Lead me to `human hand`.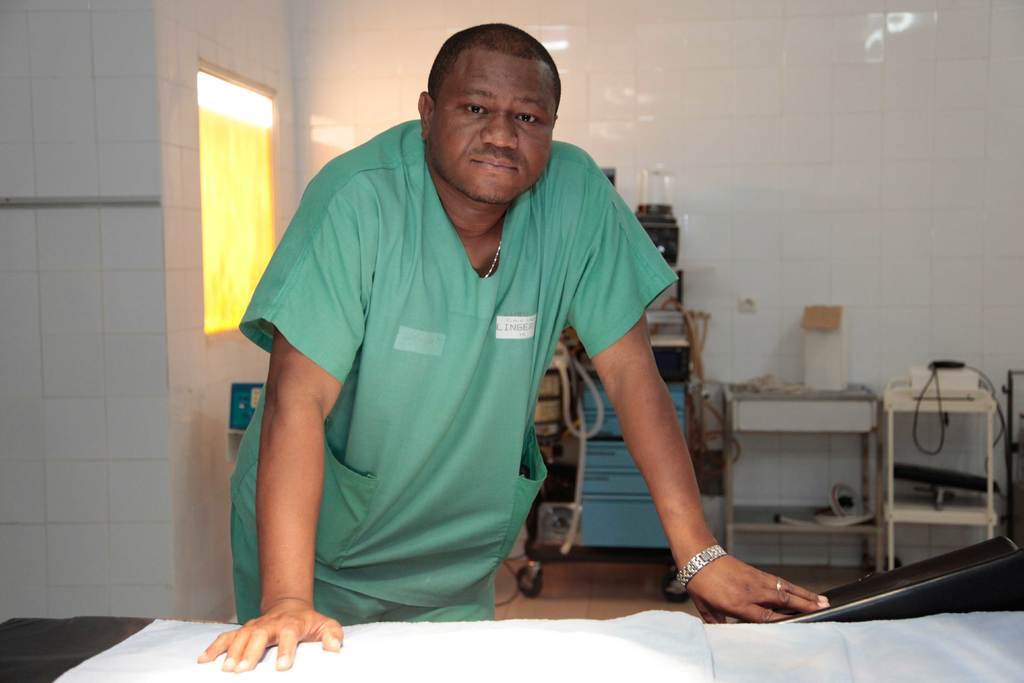
Lead to <box>705,552,816,626</box>.
